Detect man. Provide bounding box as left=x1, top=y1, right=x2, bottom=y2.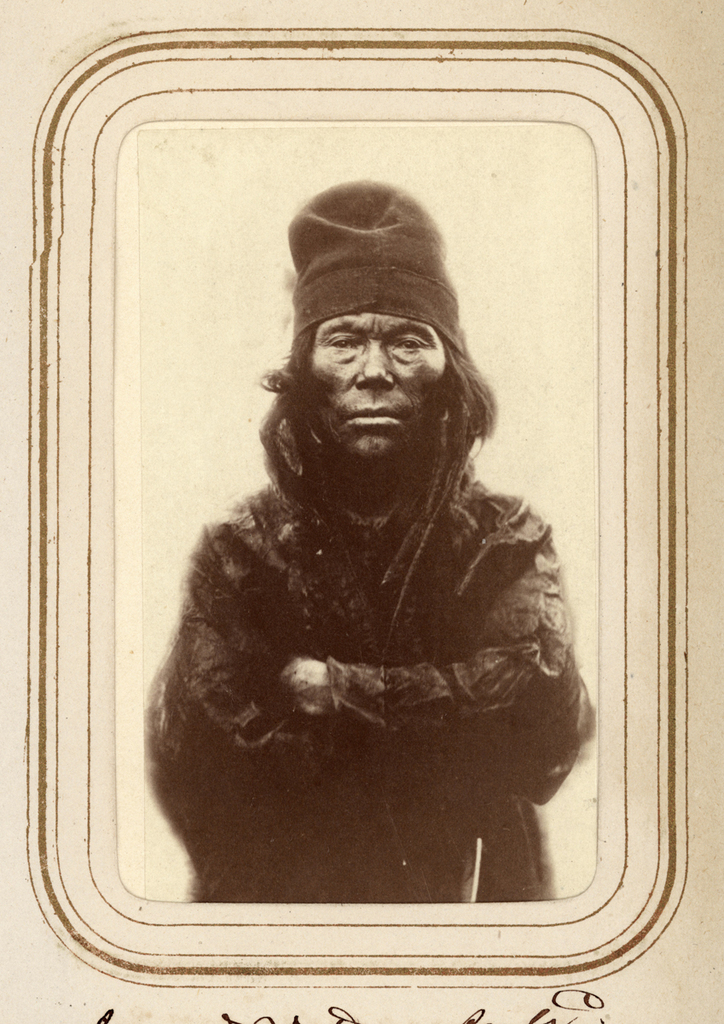
left=130, top=189, right=601, bottom=892.
